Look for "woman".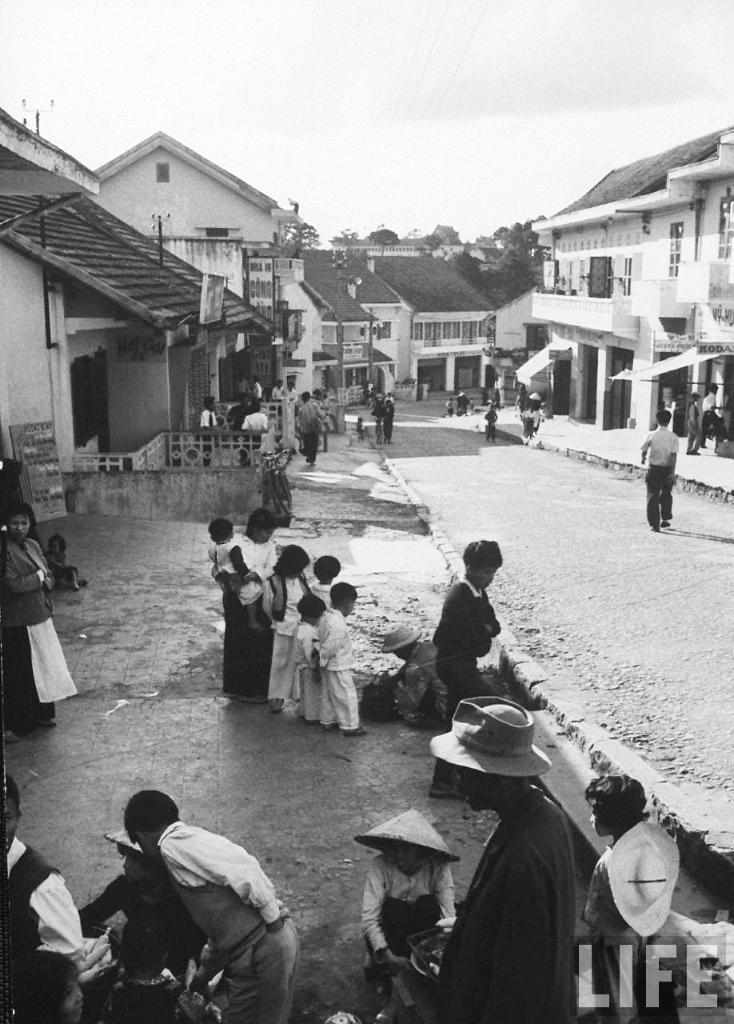
Found: bbox(0, 502, 57, 742).
